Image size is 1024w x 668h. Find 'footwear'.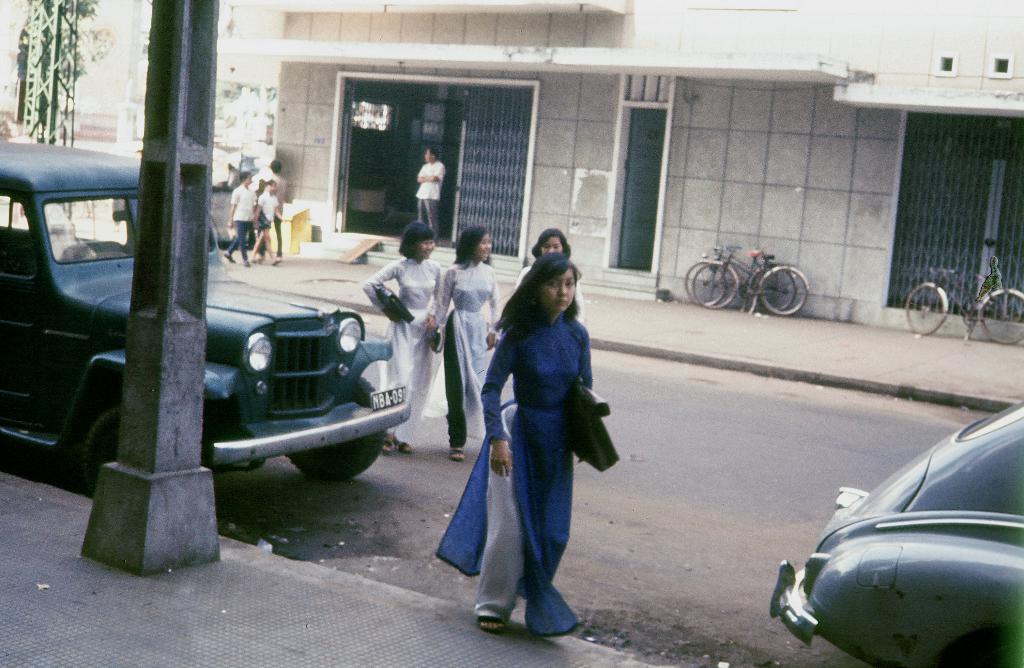
bbox=(224, 251, 234, 262).
